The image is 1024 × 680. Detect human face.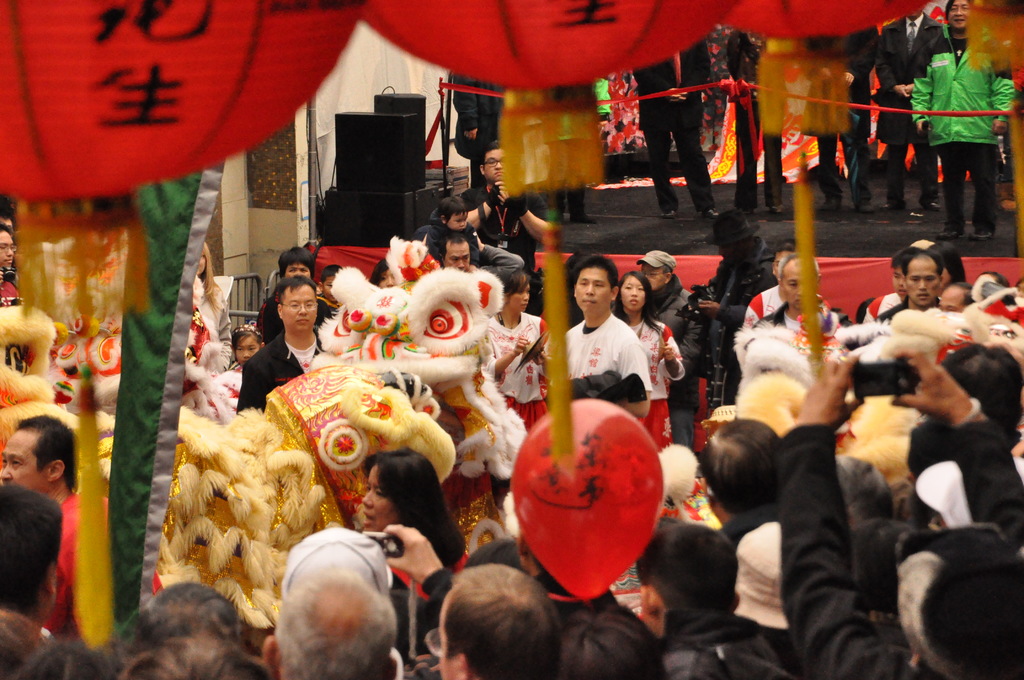
Detection: pyautogui.locateOnScreen(434, 587, 460, 676).
